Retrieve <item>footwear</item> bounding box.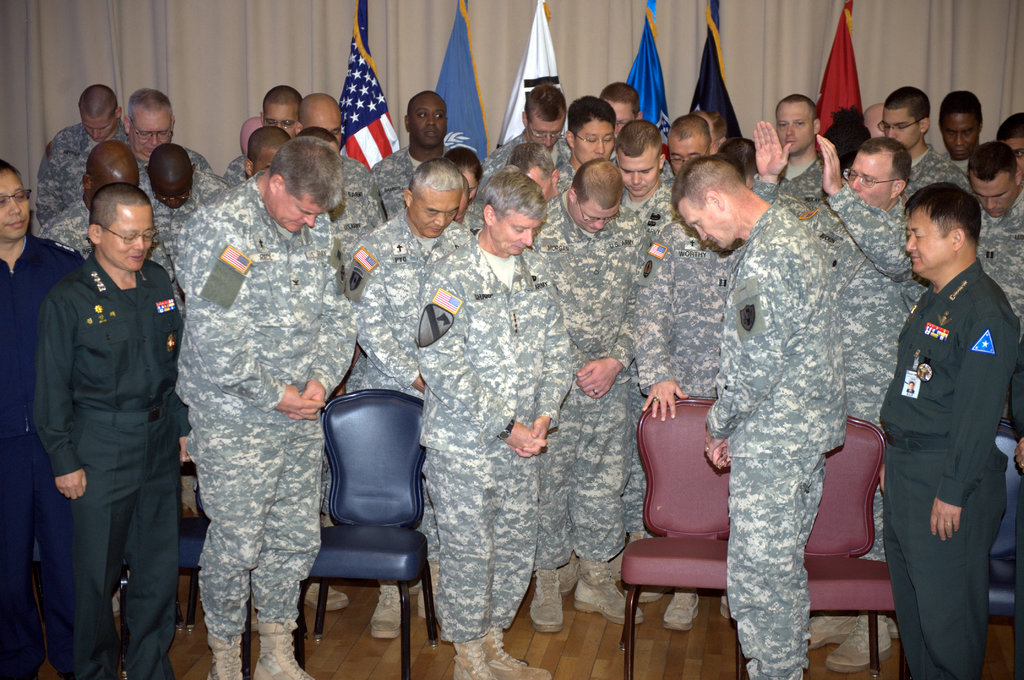
Bounding box: bbox(204, 635, 252, 679).
